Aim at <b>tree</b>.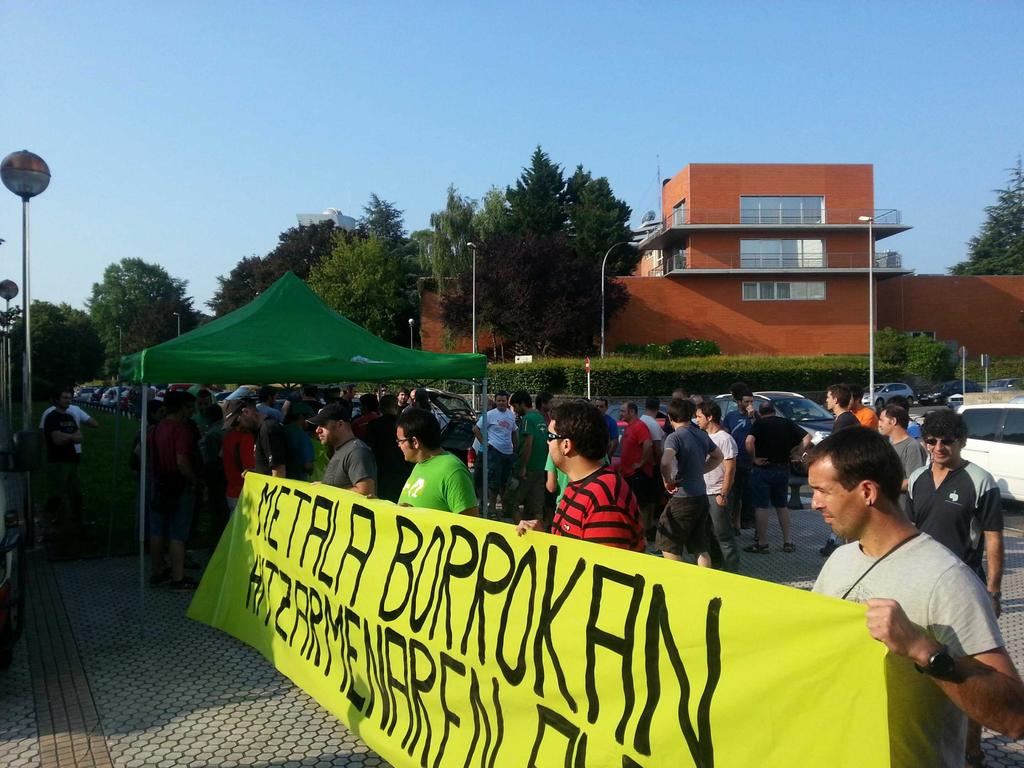
Aimed at [83, 255, 202, 378].
